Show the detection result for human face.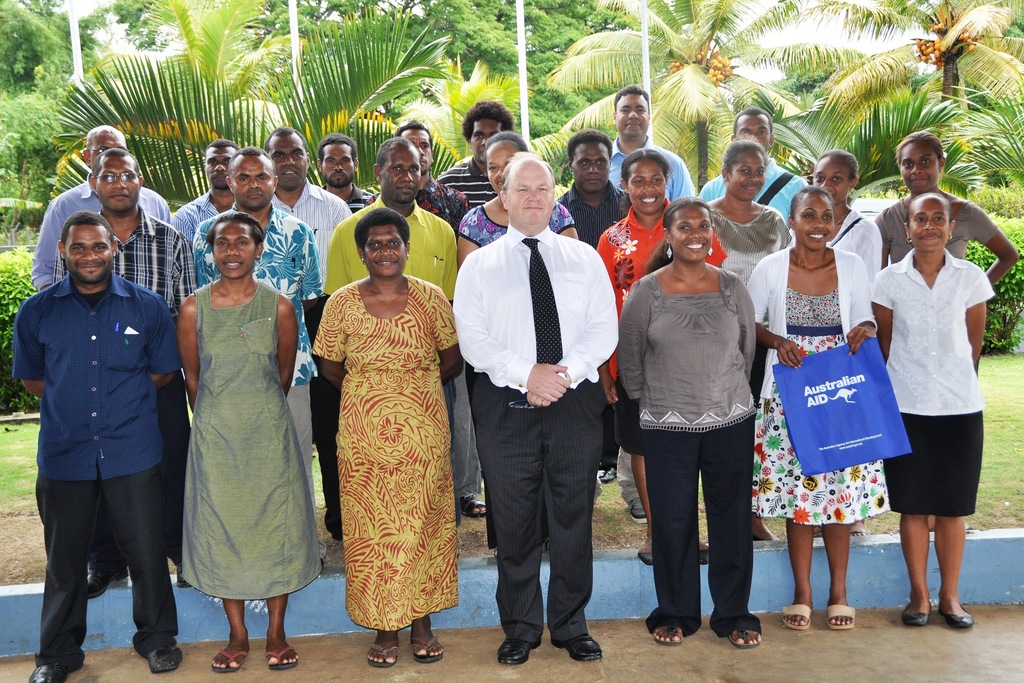
{"left": 792, "top": 194, "right": 834, "bottom": 249}.
